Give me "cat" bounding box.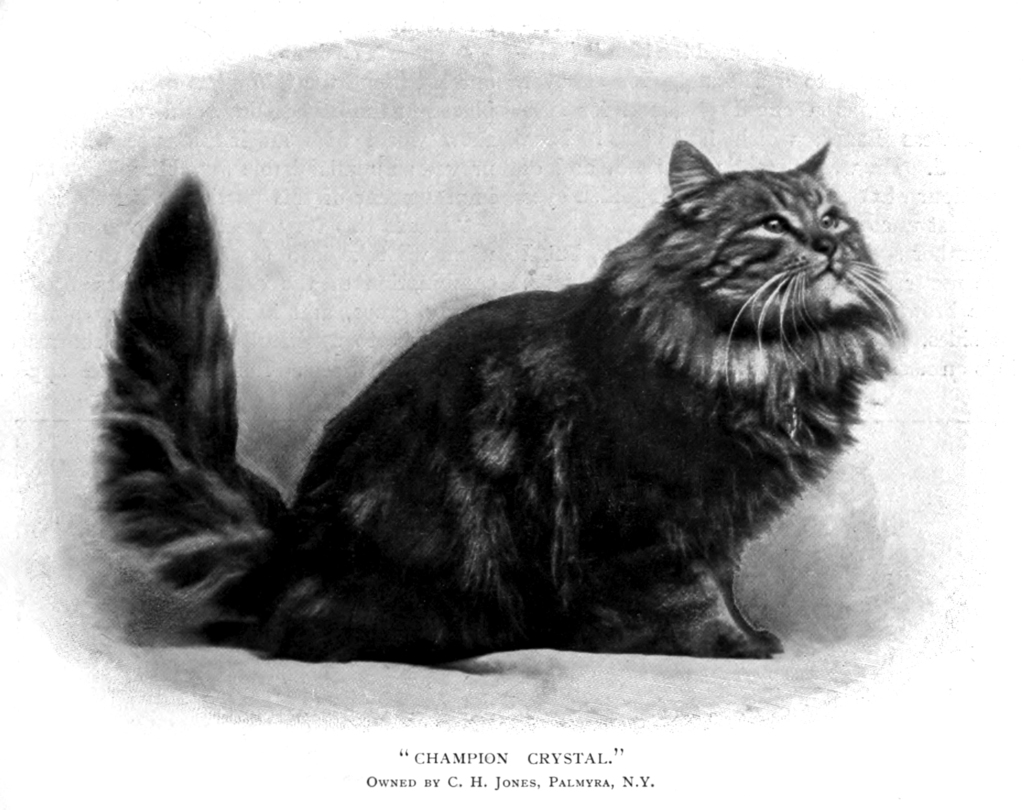
bbox=(90, 137, 910, 658).
